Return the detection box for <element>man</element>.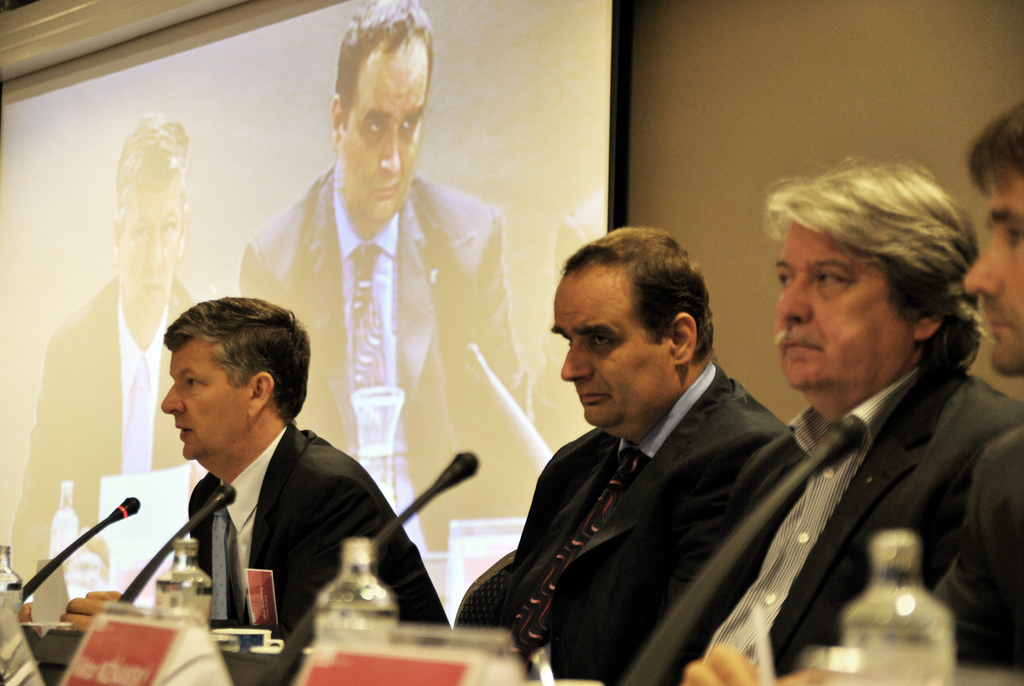
<box>95,303,422,646</box>.
